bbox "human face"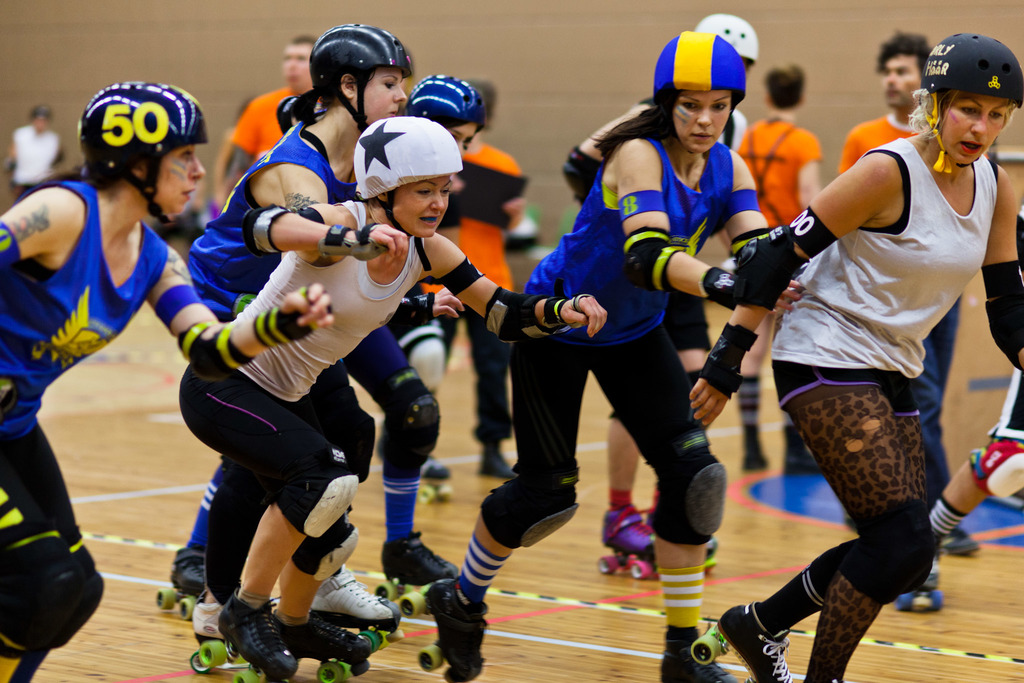
locate(141, 145, 205, 217)
